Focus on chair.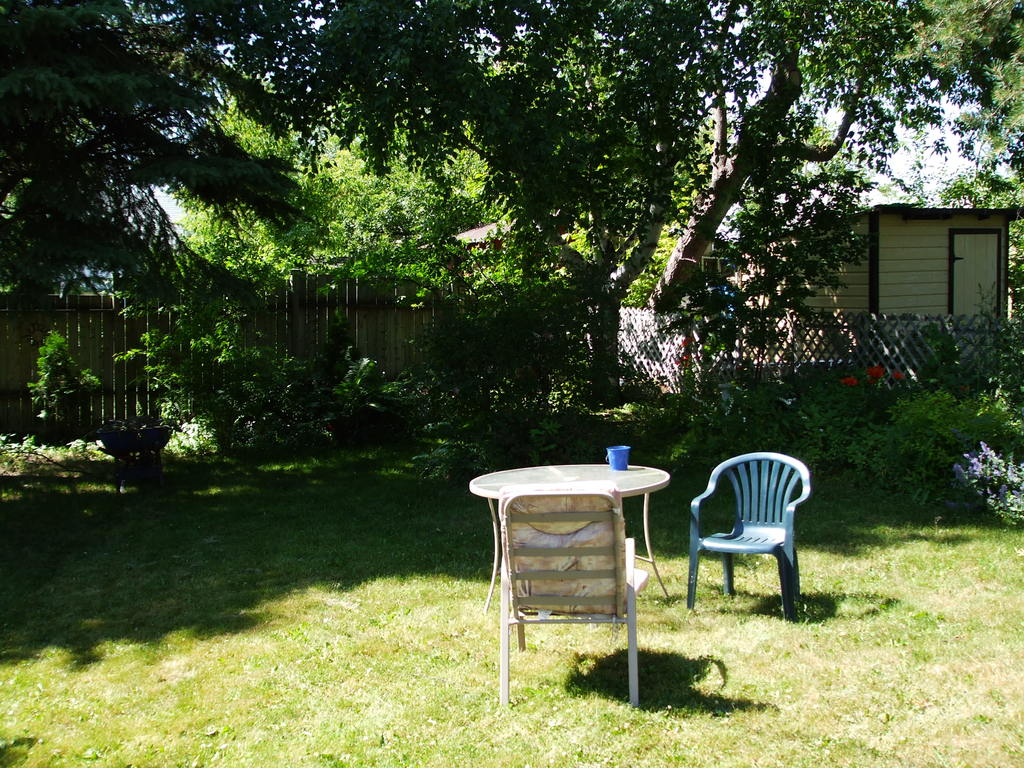
Focused at {"left": 499, "top": 480, "right": 641, "bottom": 710}.
